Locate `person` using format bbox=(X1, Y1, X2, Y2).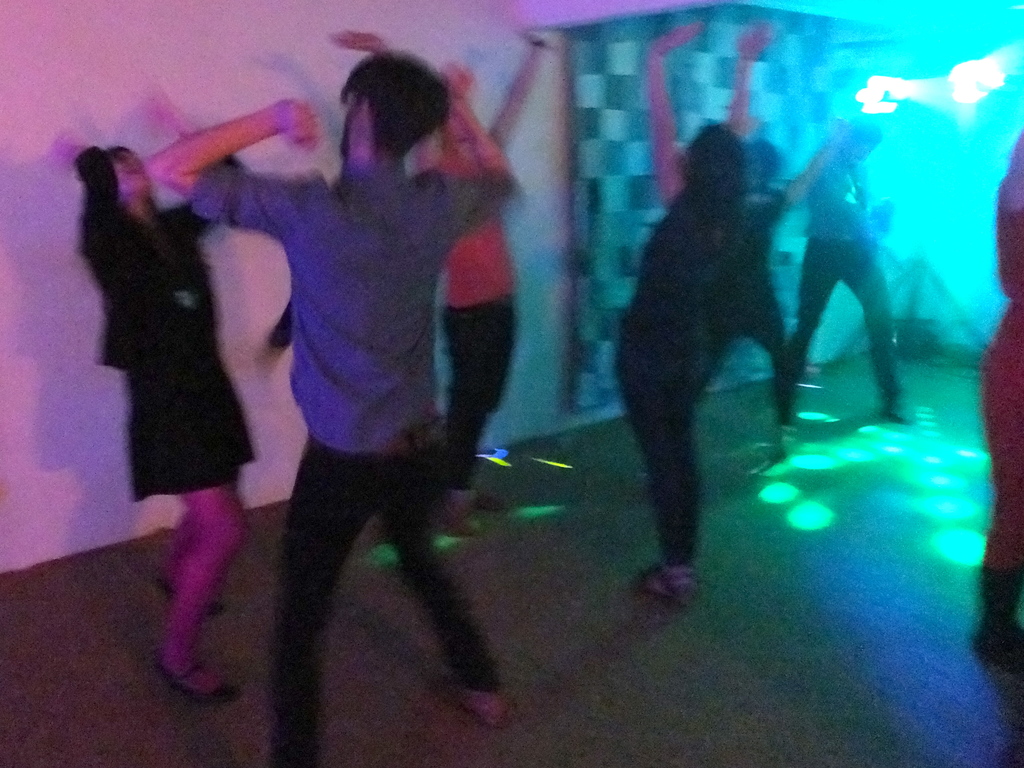
bbox=(627, 13, 761, 608).
